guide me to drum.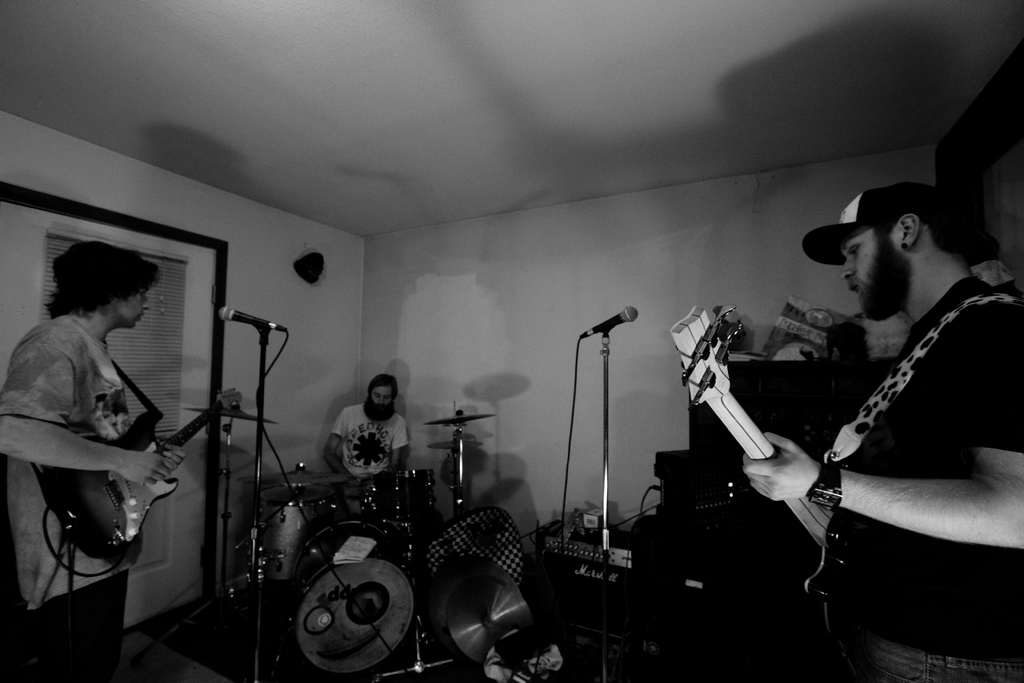
Guidance: rect(255, 483, 334, 586).
